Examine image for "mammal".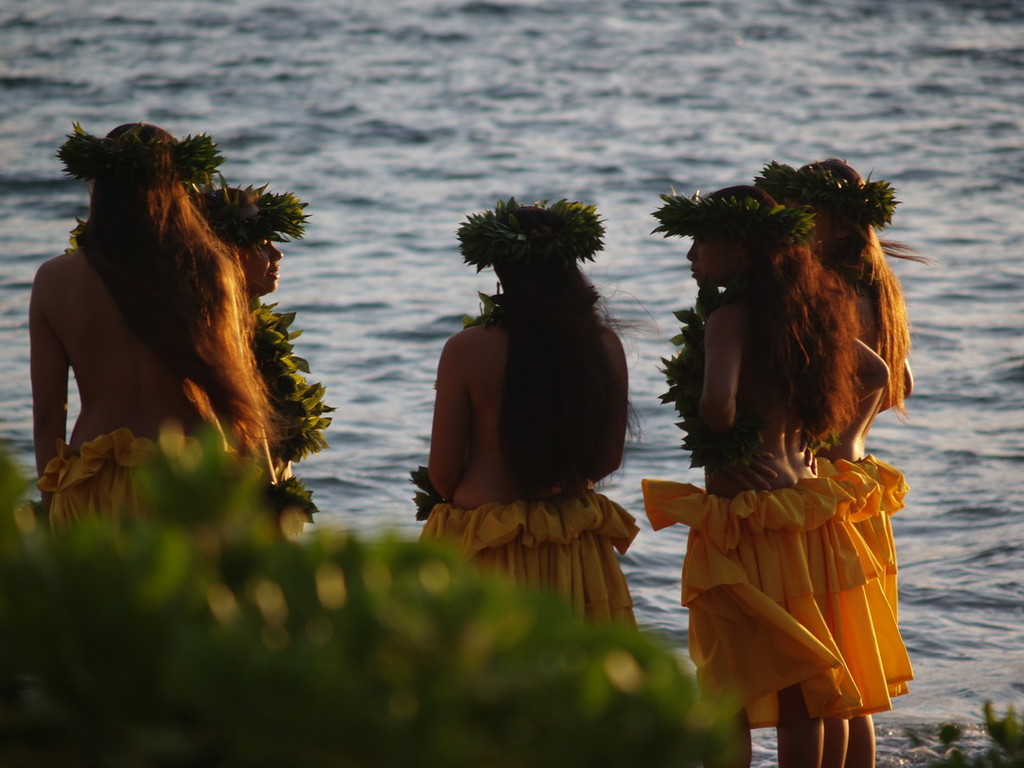
Examination result: BBox(745, 152, 919, 763).
